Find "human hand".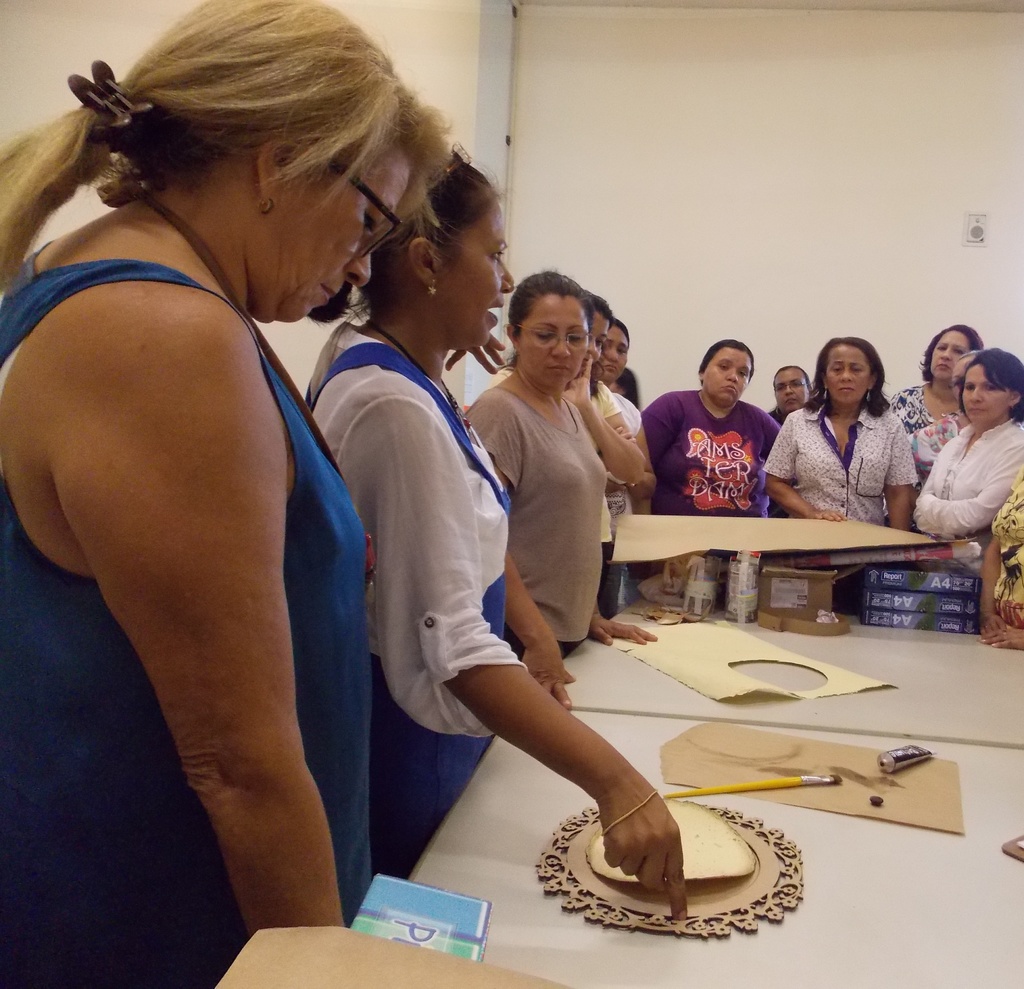
region(589, 616, 660, 648).
